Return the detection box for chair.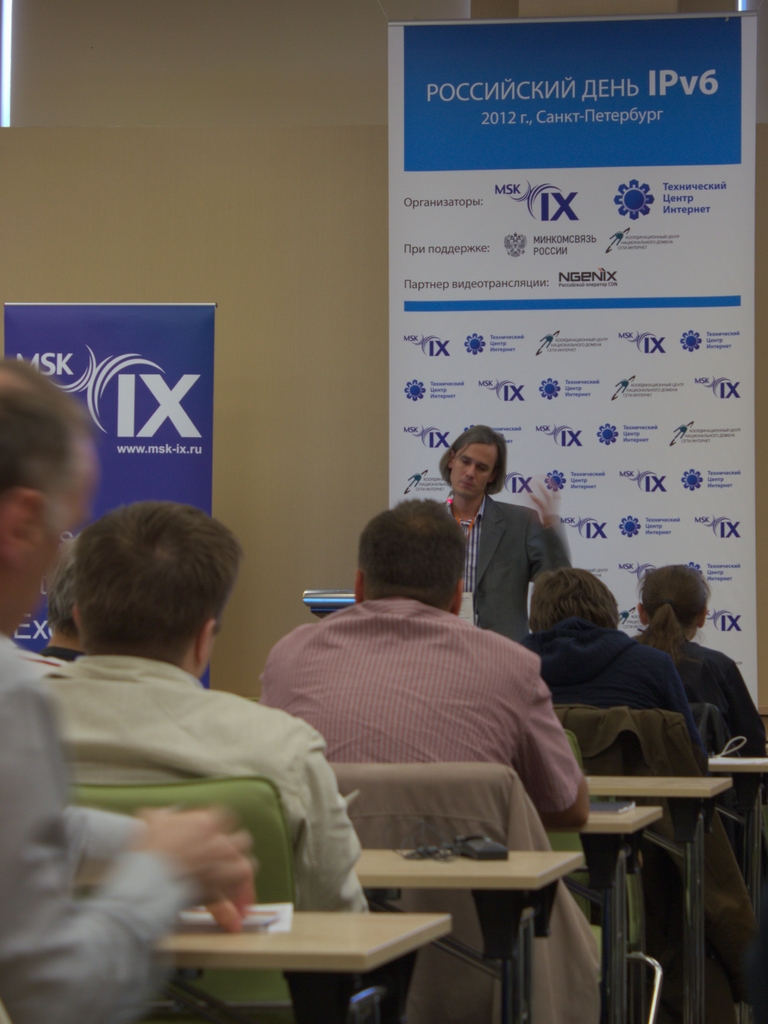
(x1=63, y1=769, x2=415, y2=1023).
